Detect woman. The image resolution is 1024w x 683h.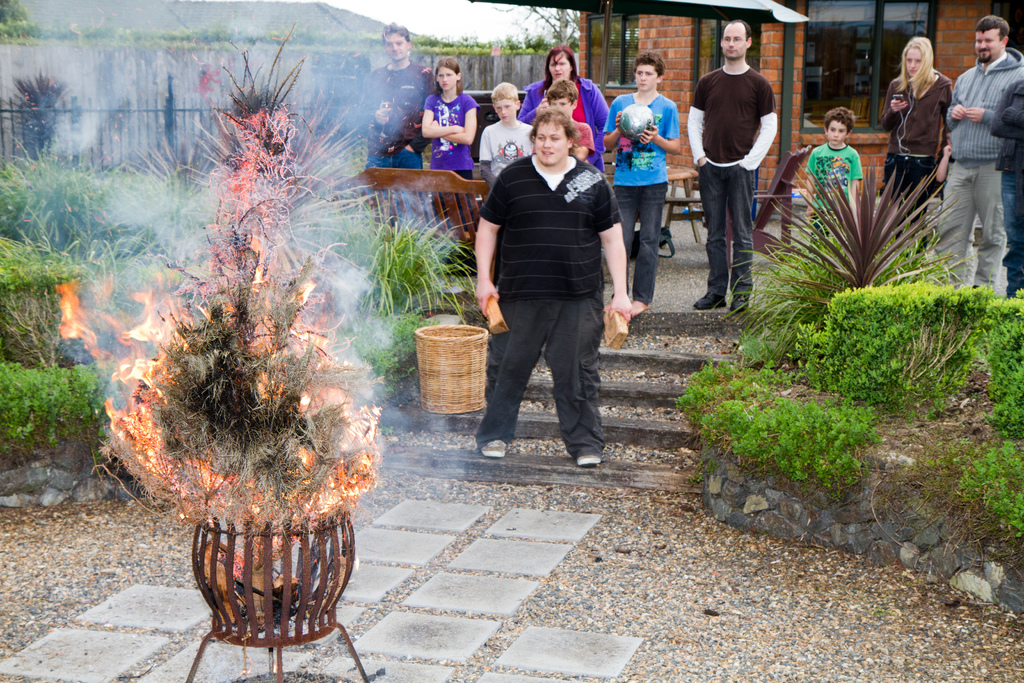
x1=515 y1=28 x2=637 y2=188.
